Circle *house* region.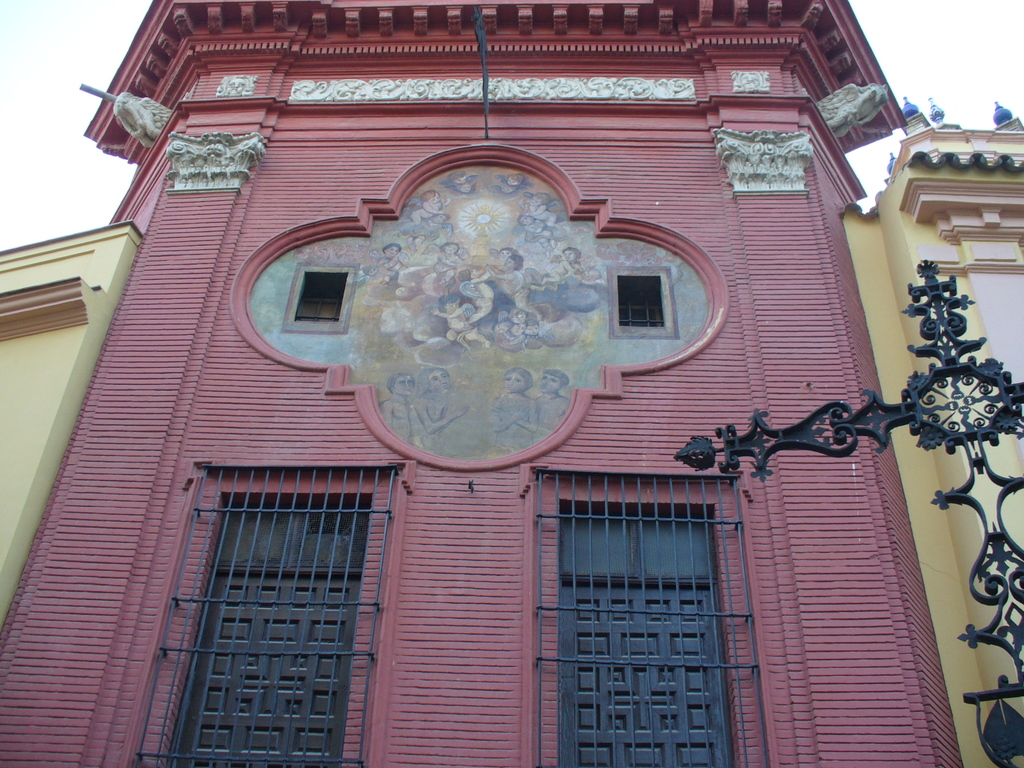
Region: box=[0, 0, 1018, 767].
